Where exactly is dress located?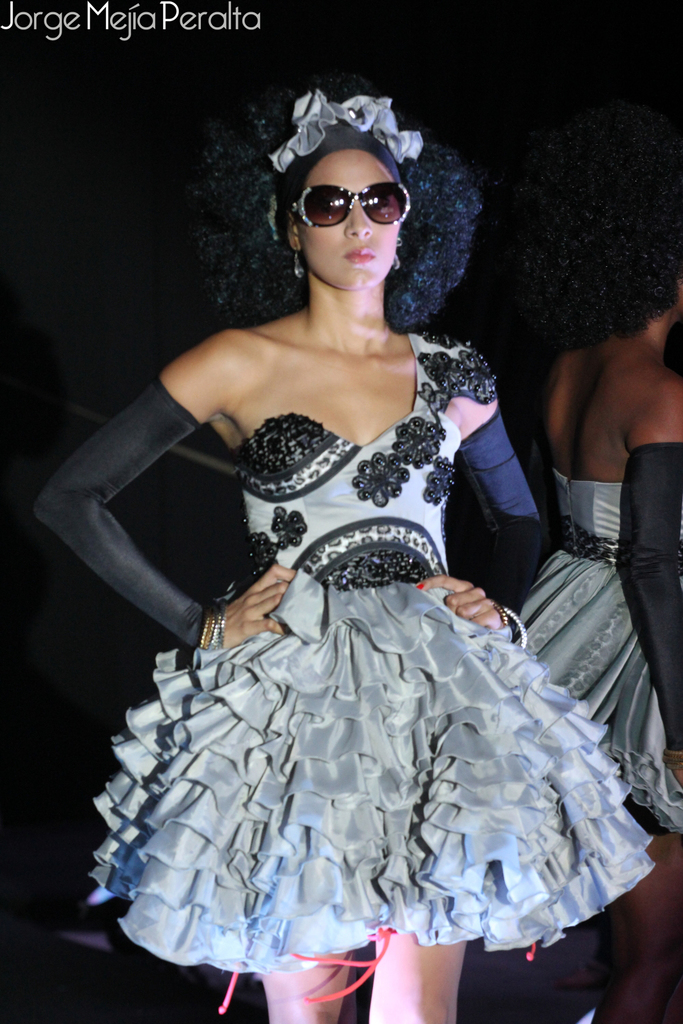
Its bounding box is 507:437:682:840.
